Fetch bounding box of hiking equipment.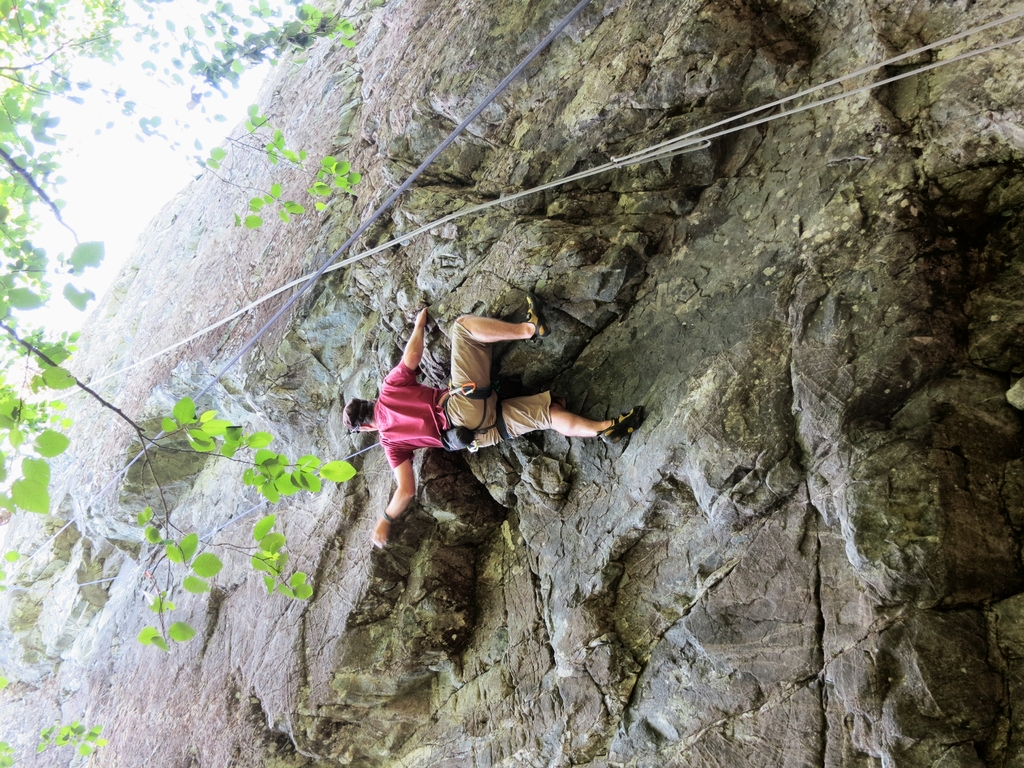
Bbox: box(597, 404, 646, 444).
